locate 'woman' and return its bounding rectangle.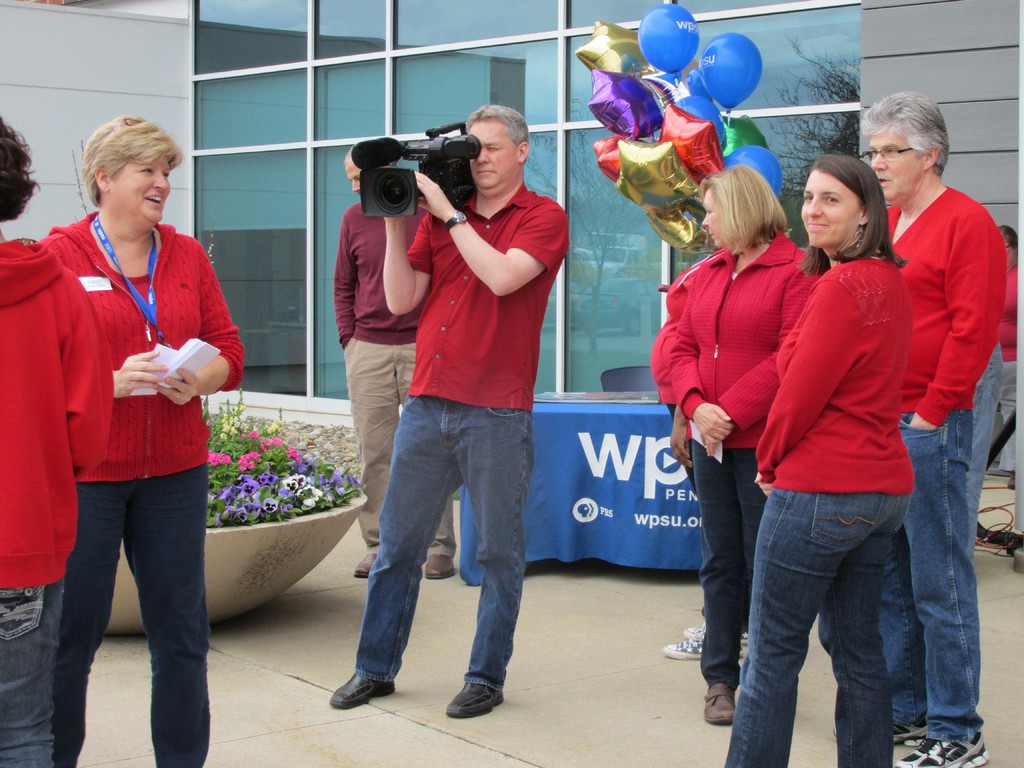
668 161 816 726.
